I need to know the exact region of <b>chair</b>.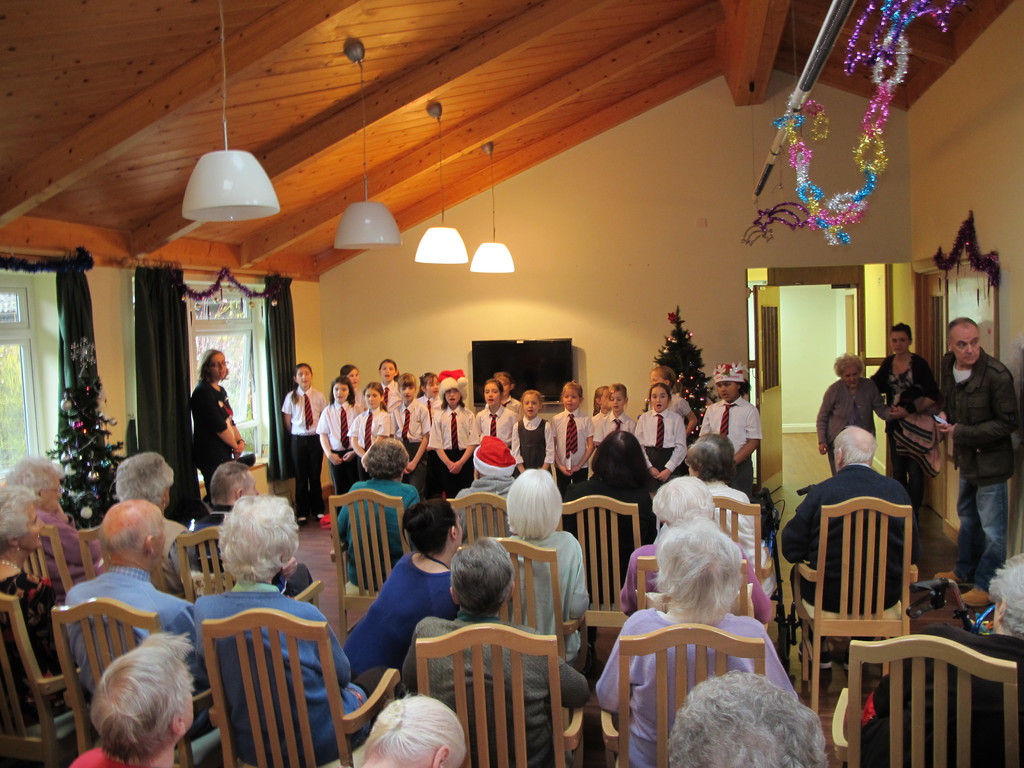
Region: {"left": 174, "top": 523, "right": 235, "bottom": 593}.
